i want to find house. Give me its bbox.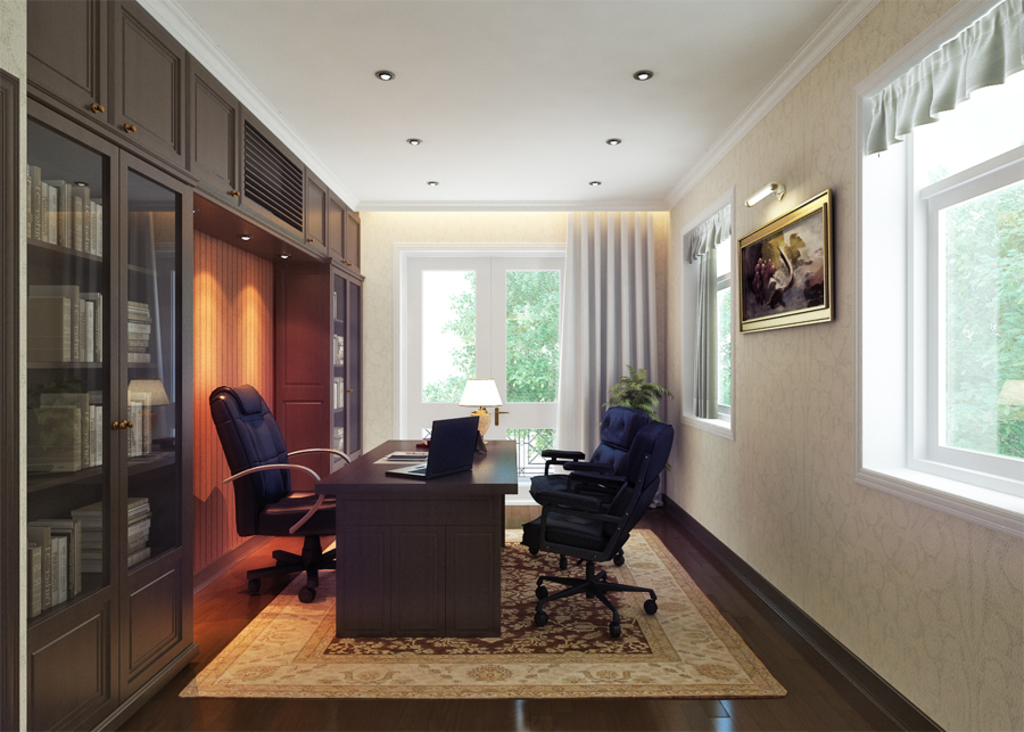
bbox(0, 0, 1023, 731).
